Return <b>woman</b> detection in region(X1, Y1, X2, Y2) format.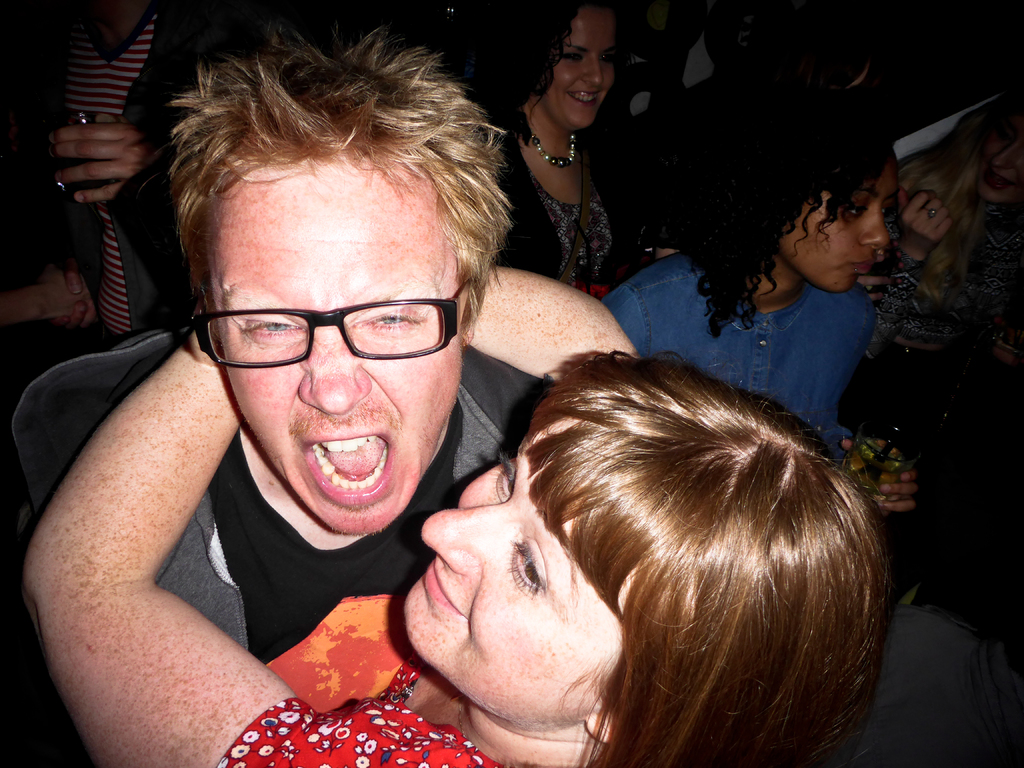
region(464, 0, 678, 287).
